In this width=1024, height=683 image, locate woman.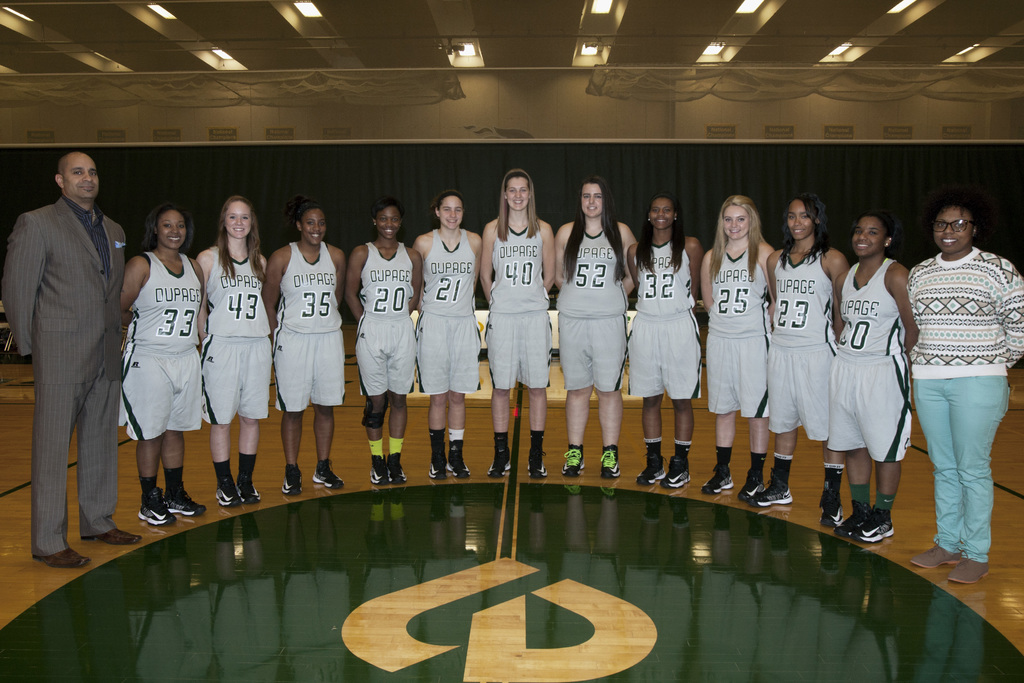
Bounding box: {"x1": 195, "y1": 193, "x2": 274, "y2": 508}.
